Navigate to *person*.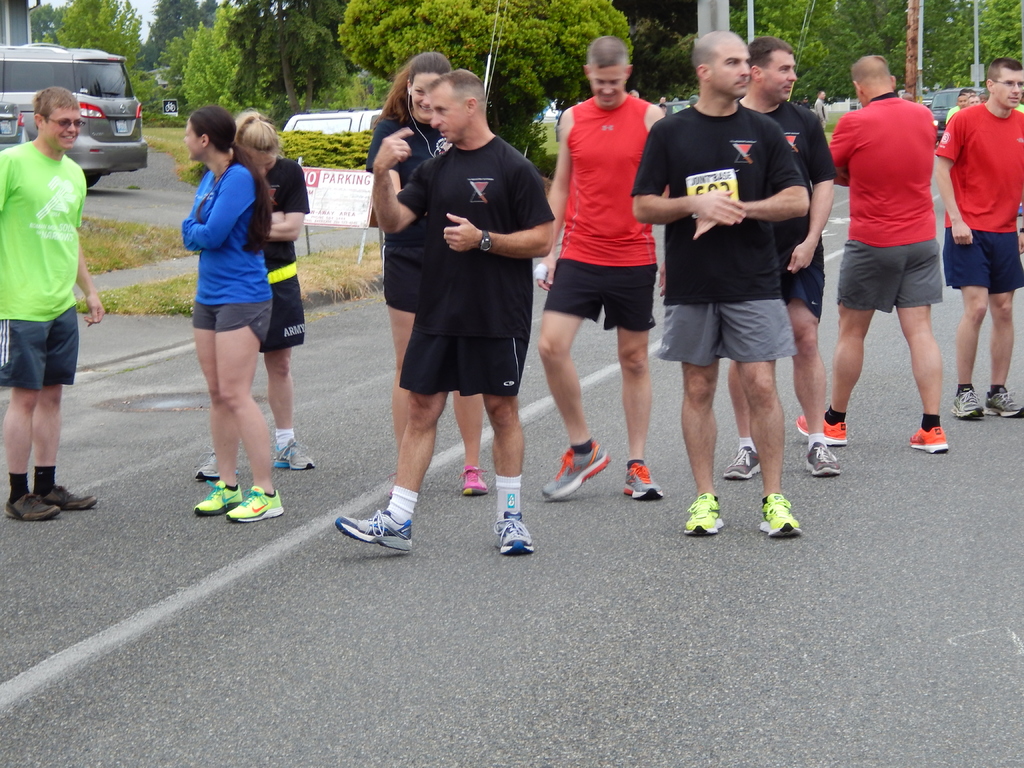
Navigation target: select_region(322, 32, 1023, 560).
